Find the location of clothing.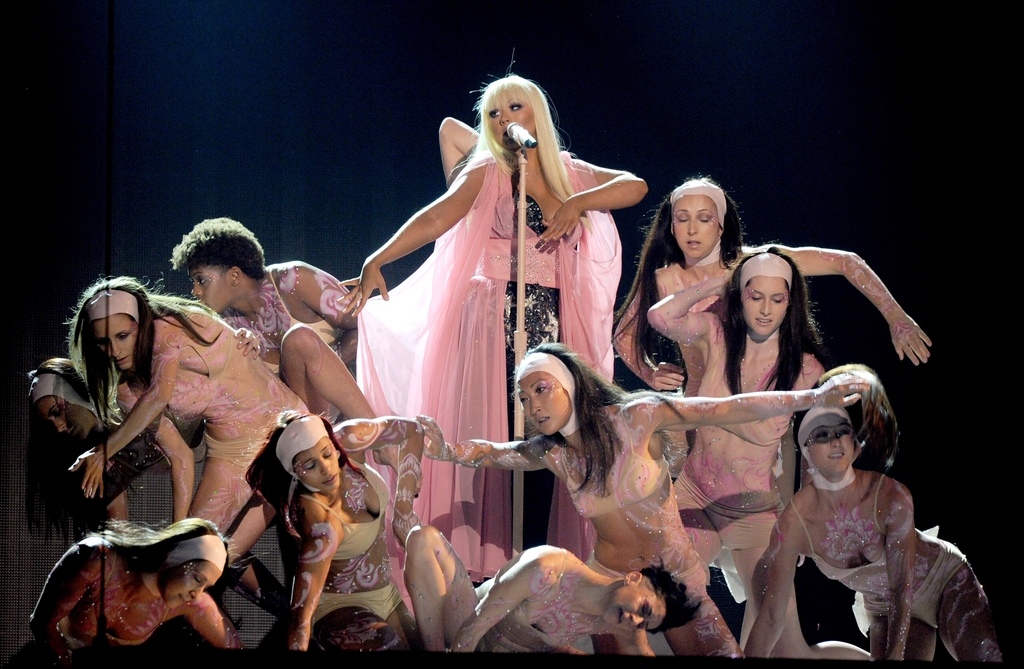
Location: rect(294, 455, 390, 563).
